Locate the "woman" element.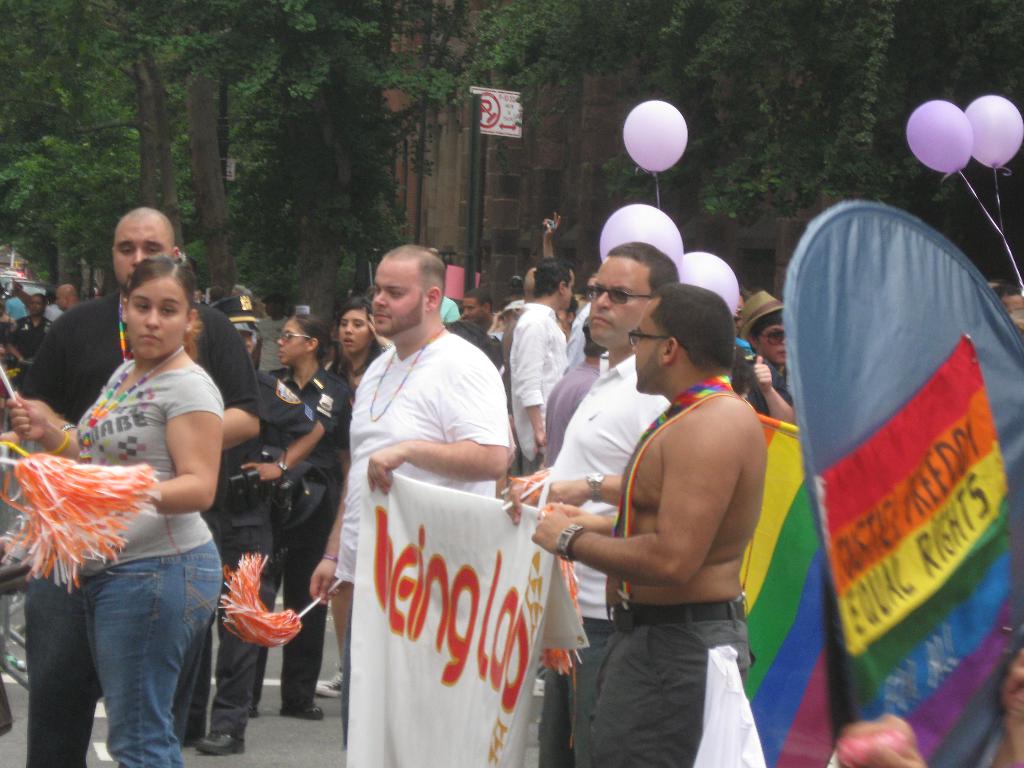
Element bbox: x1=26 y1=269 x2=275 y2=767.
